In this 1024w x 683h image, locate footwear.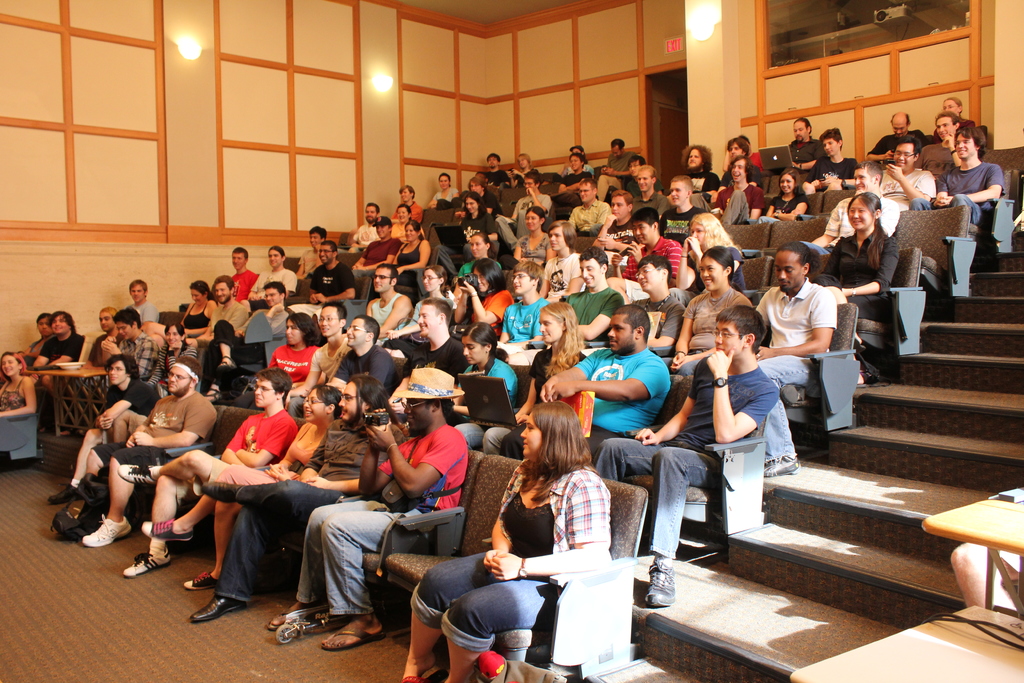
Bounding box: [79,514,129,548].
